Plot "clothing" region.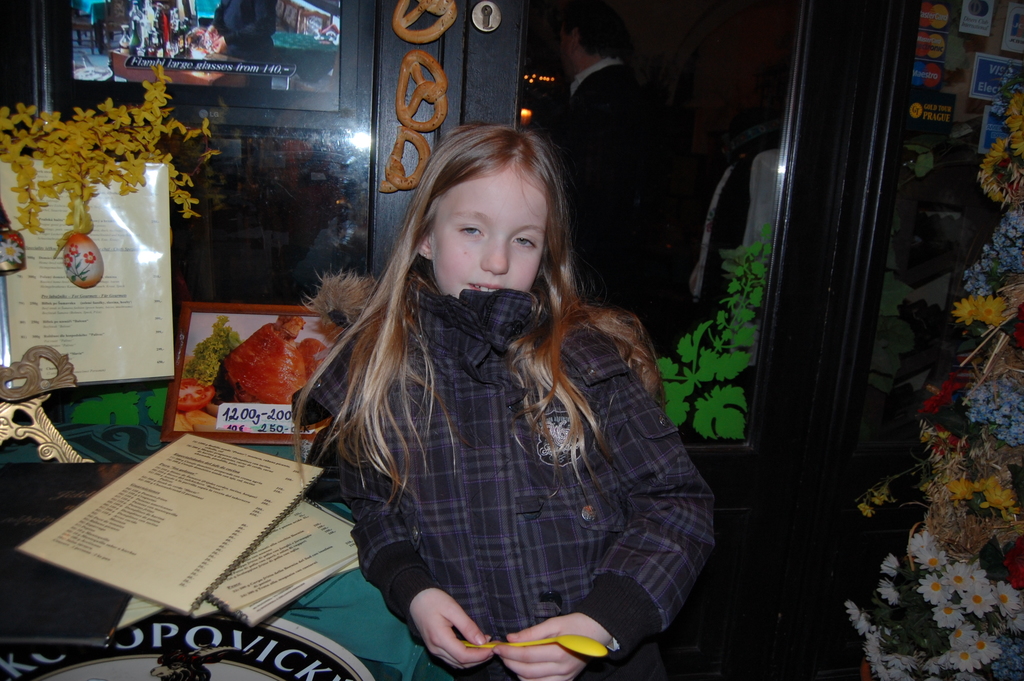
Plotted at detection(288, 217, 714, 655).
